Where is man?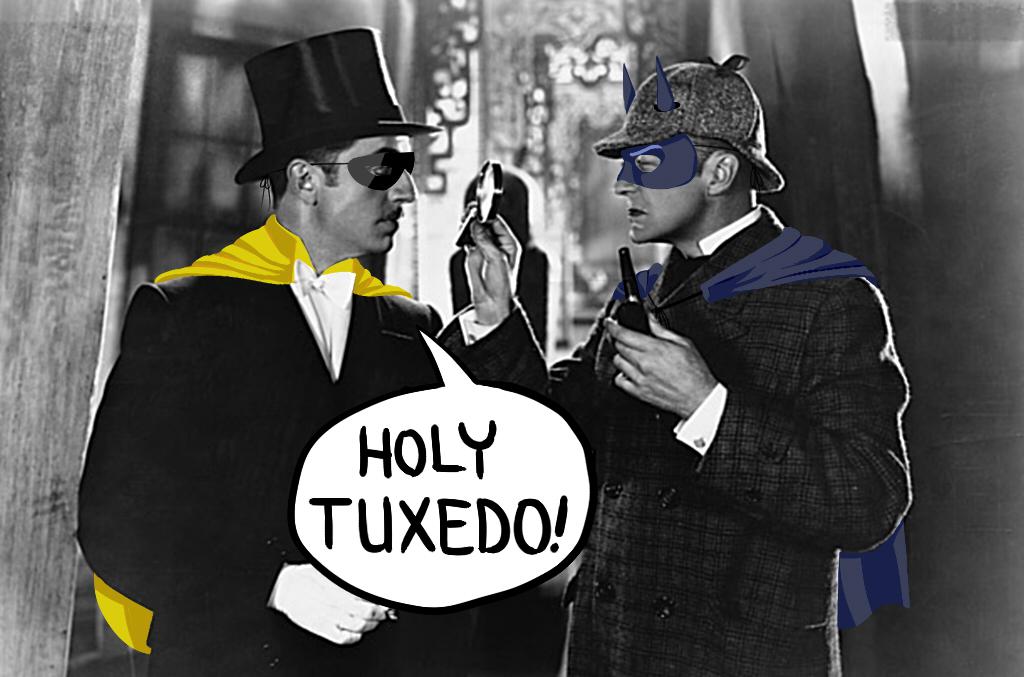
locate(77, 25, 446, 676).
